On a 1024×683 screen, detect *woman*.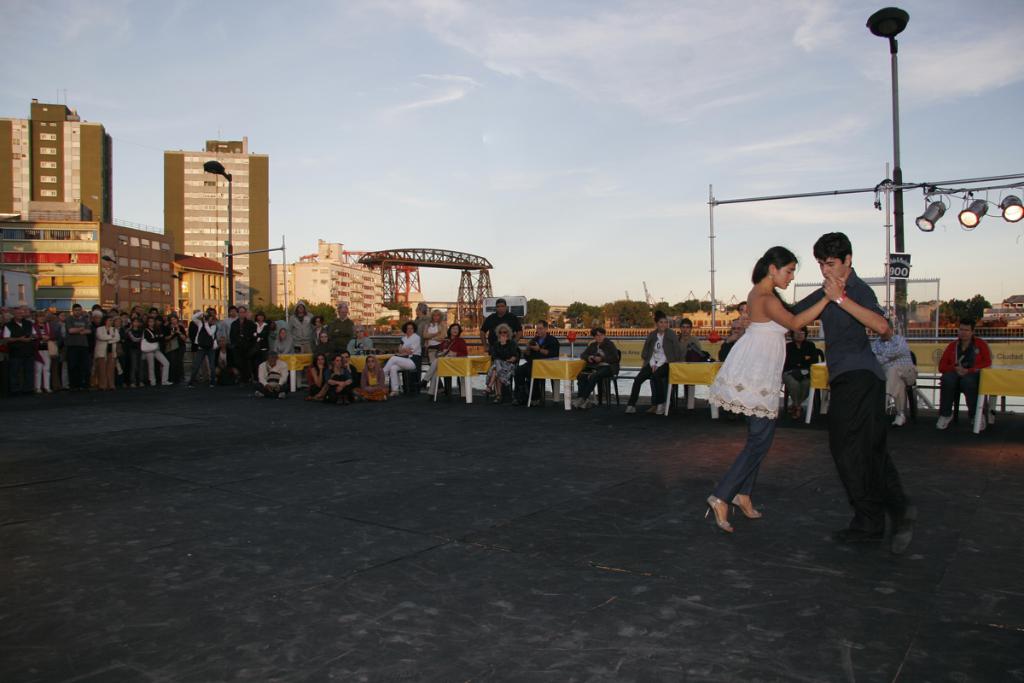
x1=625, y1=309, x2=681, y2=415.
